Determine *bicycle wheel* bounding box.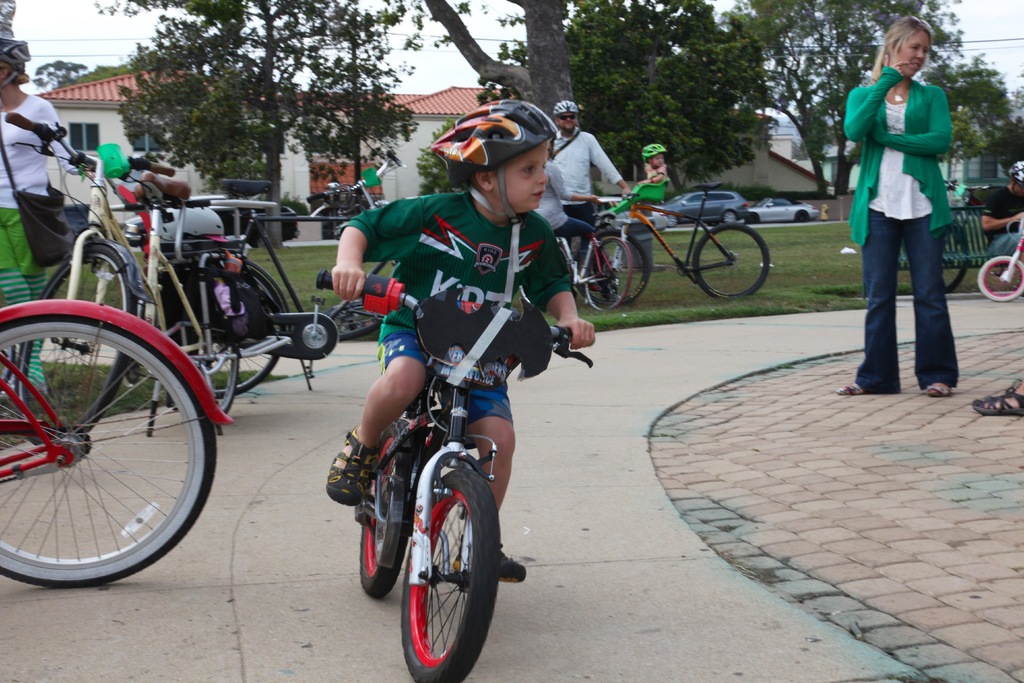
Determined: x1=399 y1=461 x2=500 y2=682.
